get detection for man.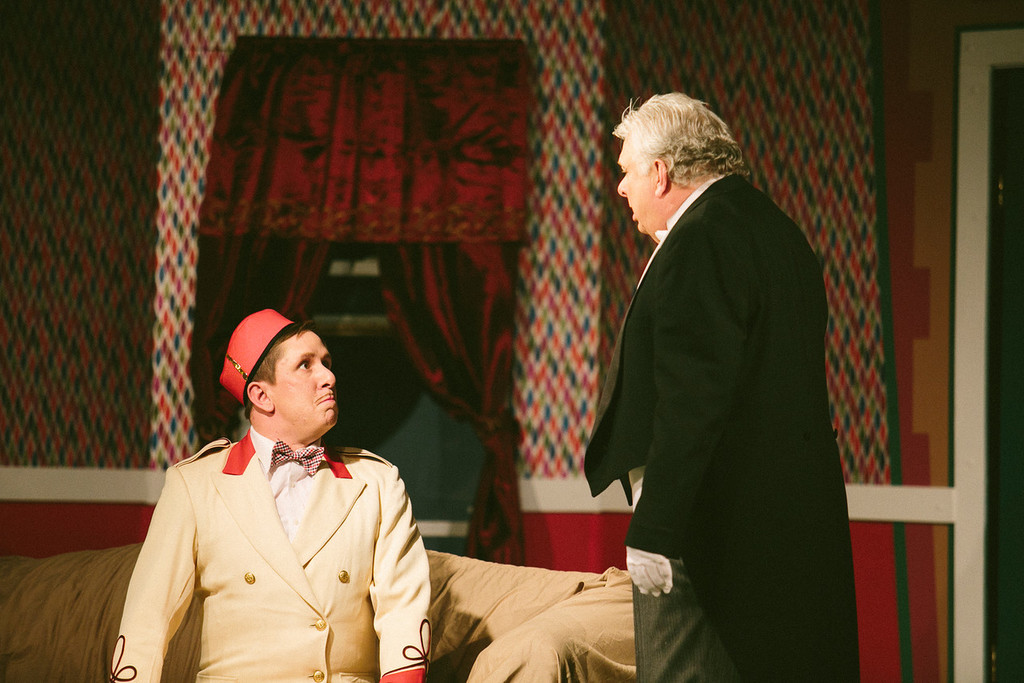
Detection: select_region(118, 296, 423, 682).
